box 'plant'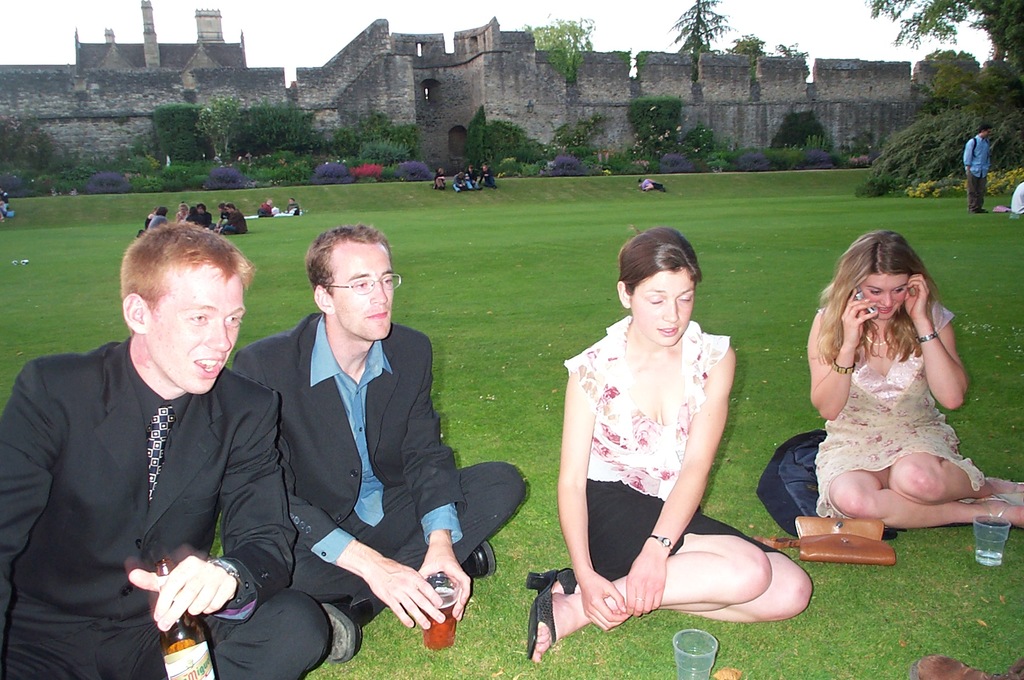
519,160,560,174
